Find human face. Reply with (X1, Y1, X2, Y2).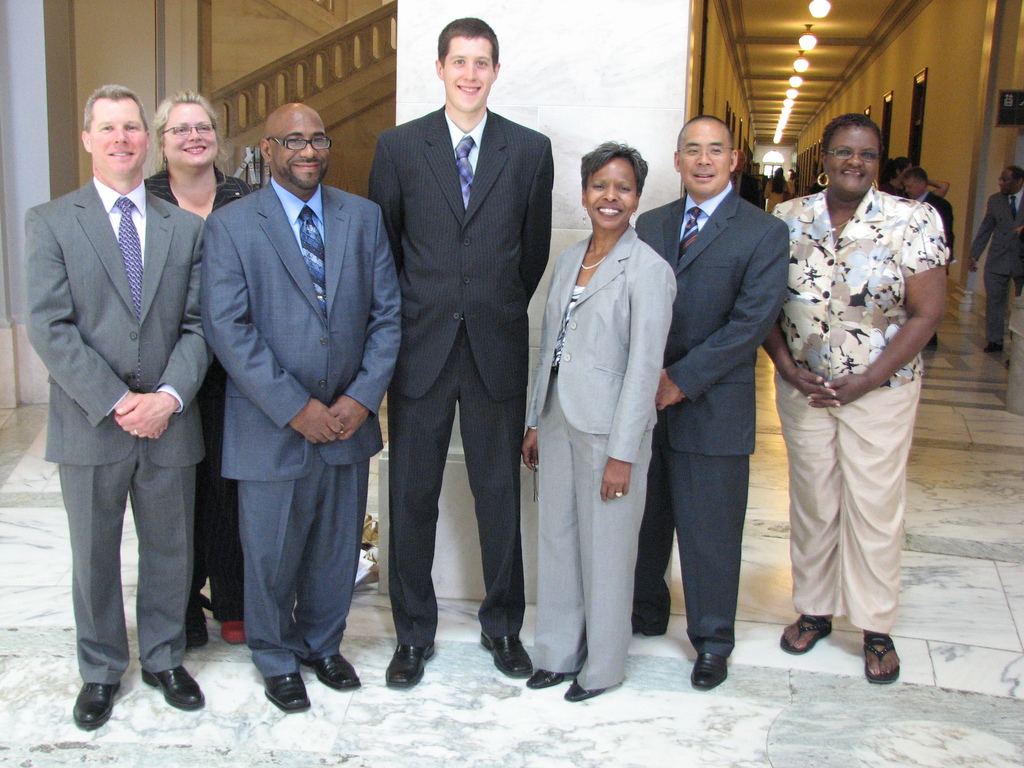
(584, 152, 639, 229).
